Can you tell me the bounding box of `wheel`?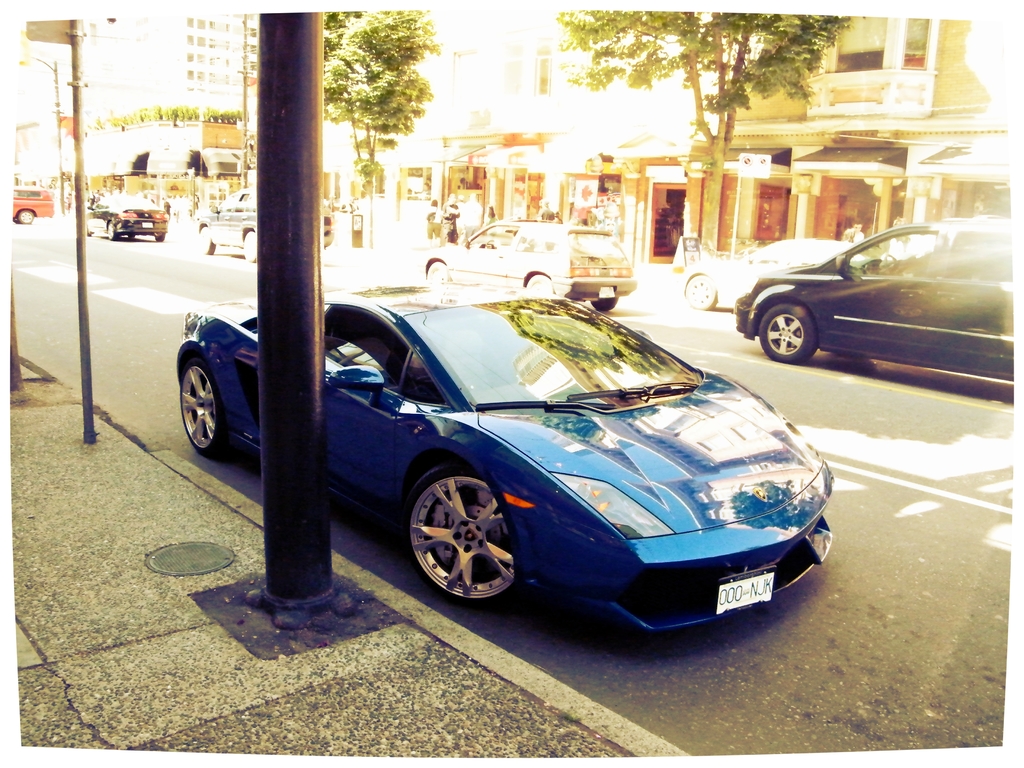
(left=86, top=227, right=92, bottom=239).
